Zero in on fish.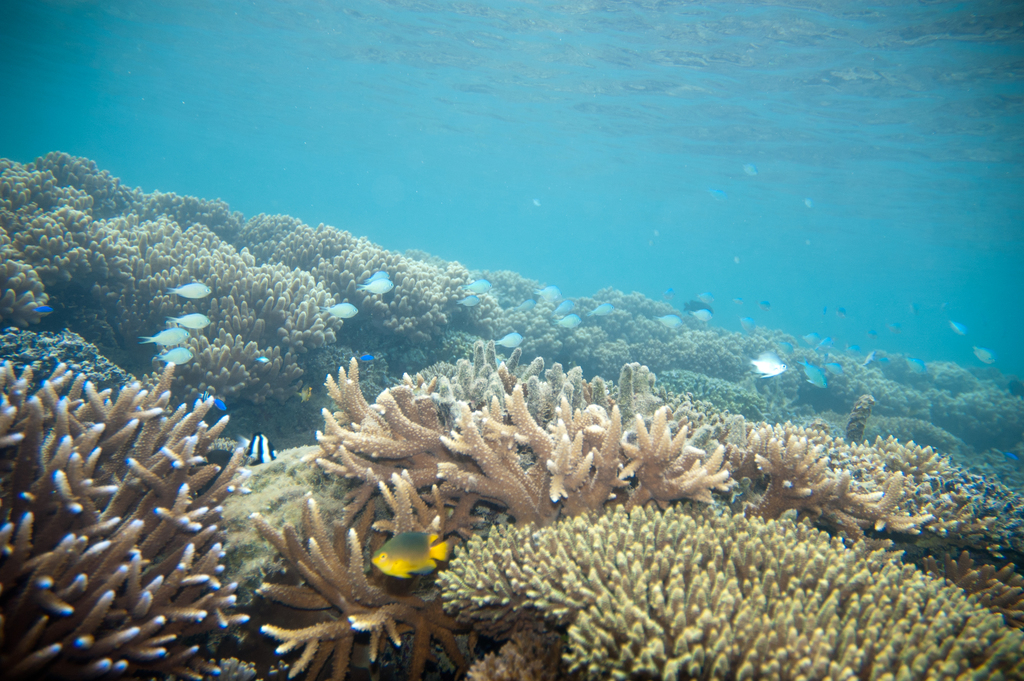
Zeroed in: (169,314,211,331).
